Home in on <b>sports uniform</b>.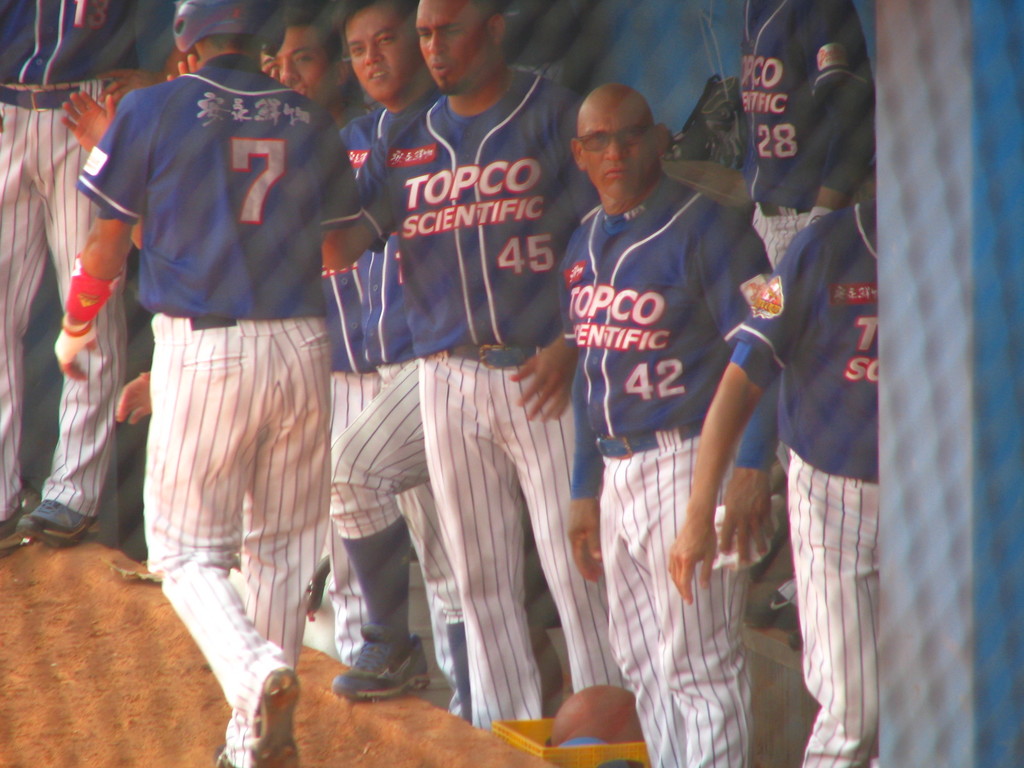
Homed in at {"left": 0, "top": 0, "right": 129, "bottom": 515}.
